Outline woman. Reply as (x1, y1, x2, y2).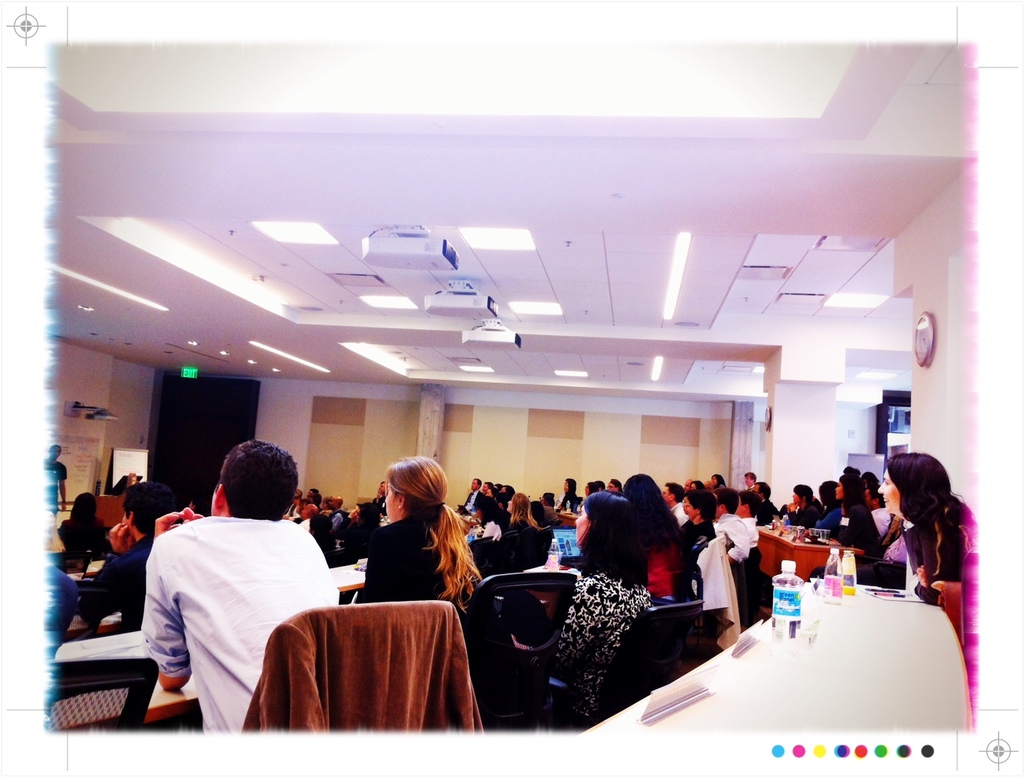
(843, 465, 857, 478).
